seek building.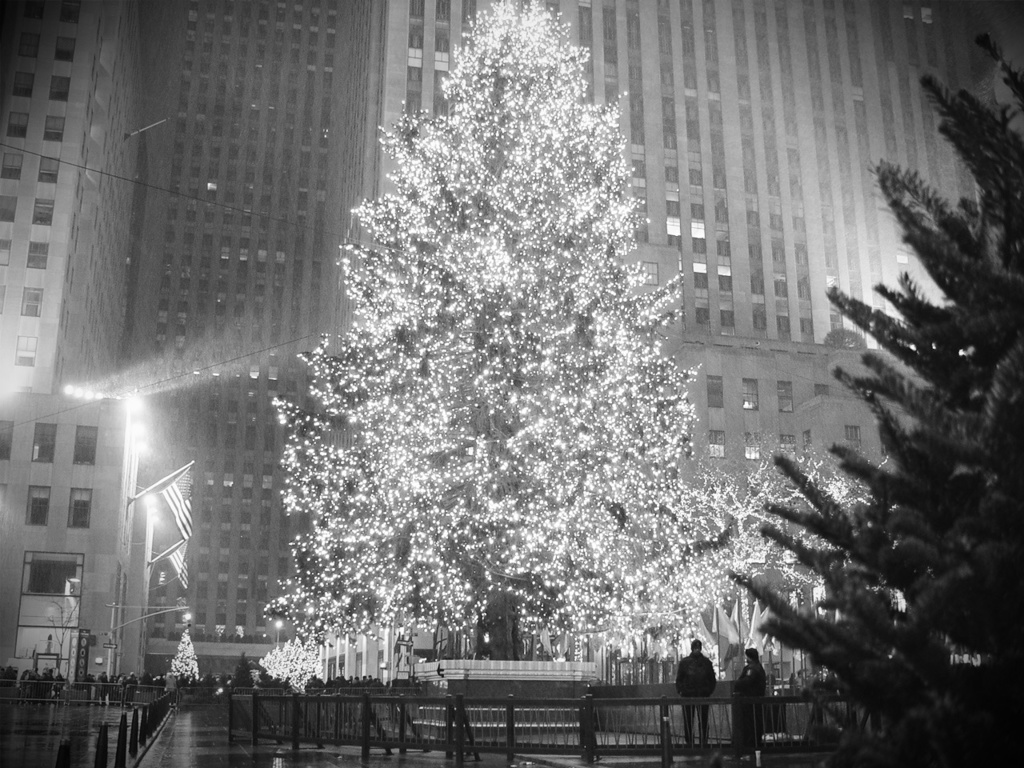
[124, 0, 339, 650].
